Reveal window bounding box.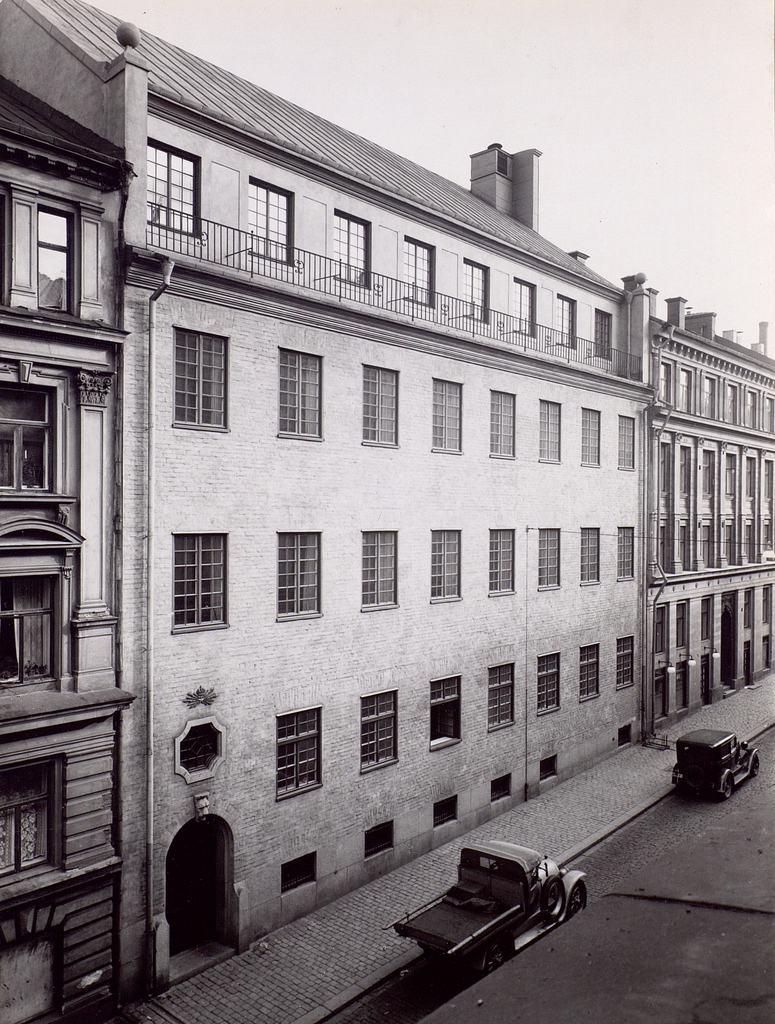
Revealed: Rect(765, 396, 774, 438).
